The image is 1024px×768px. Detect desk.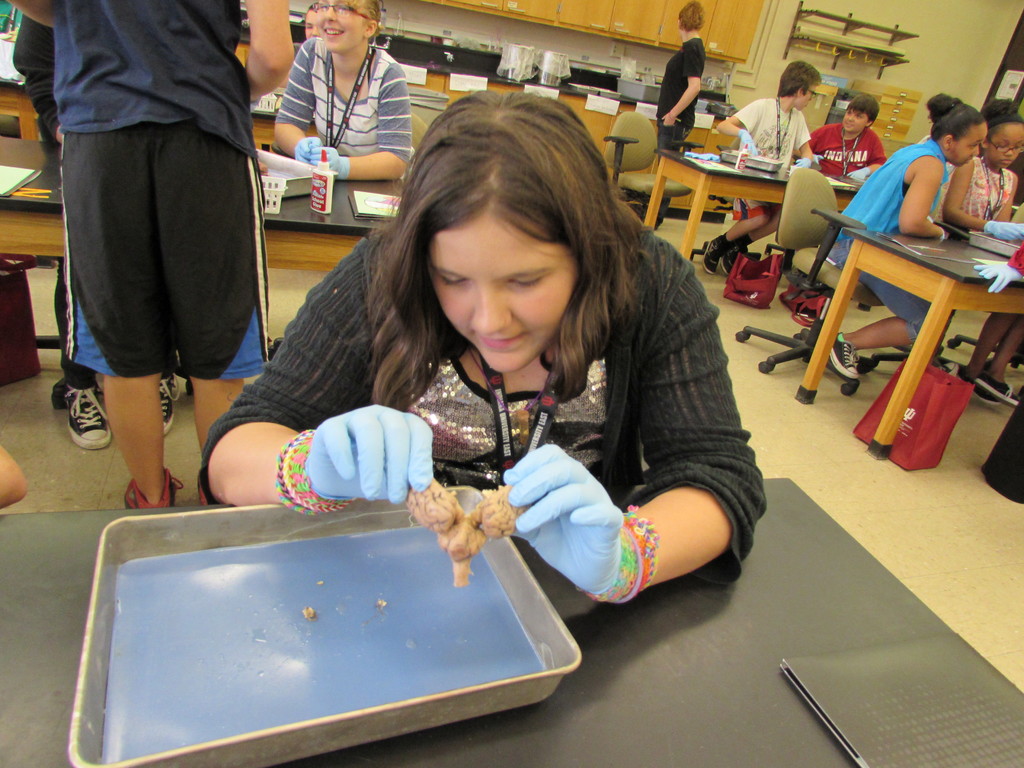
Detection: bbox(0, 479, 1023, 767).
